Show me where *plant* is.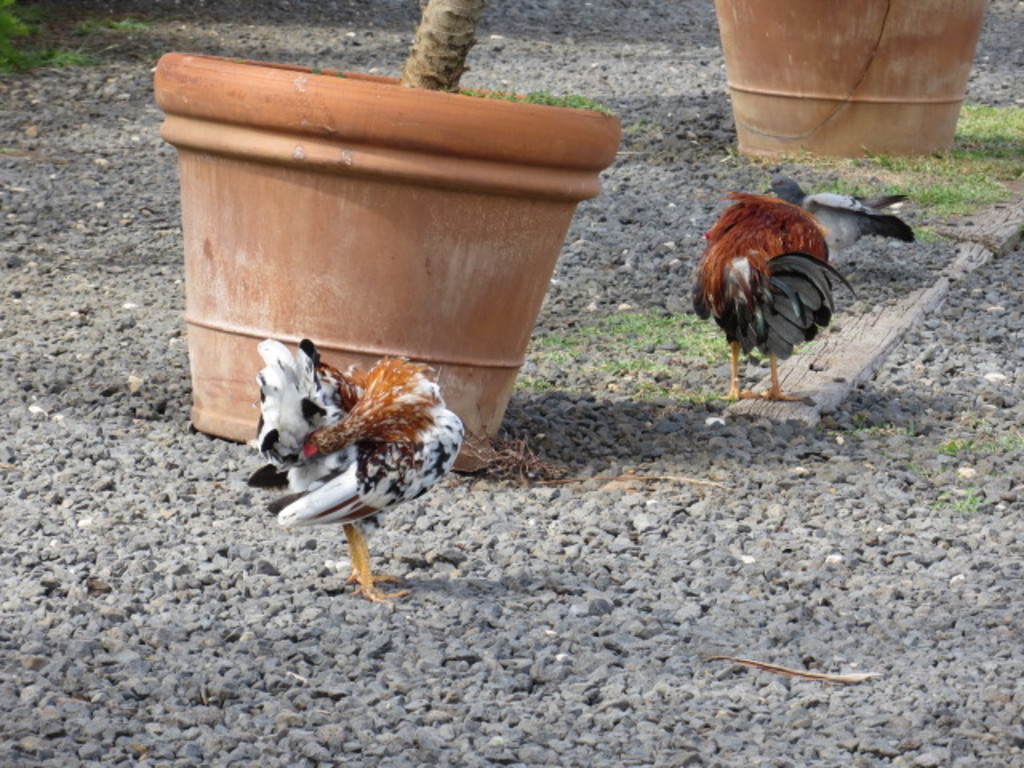
*plant* is at <box>66,0,152,43</box>.
